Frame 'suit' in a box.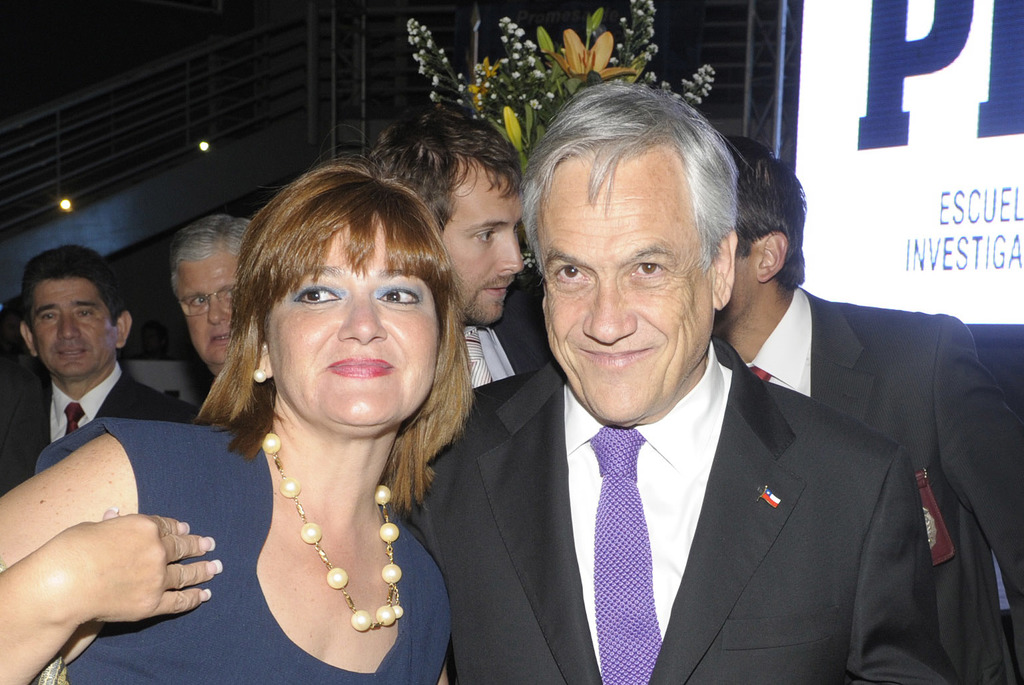
<box>0,360,203,499</box>.
